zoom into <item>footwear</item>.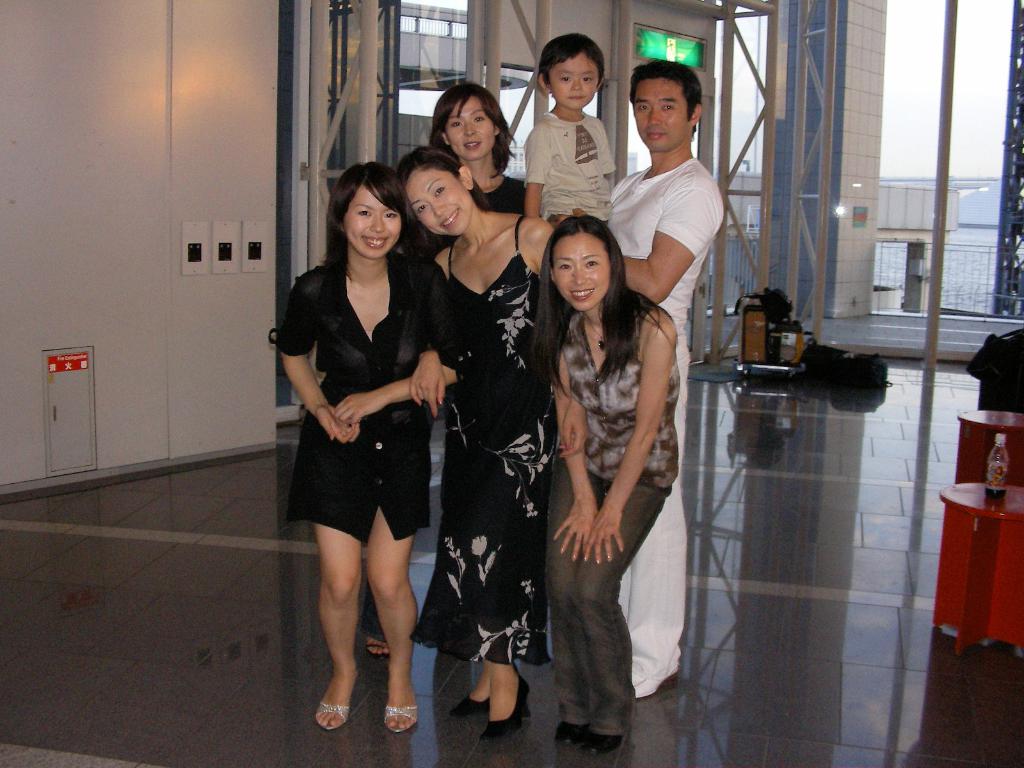
Zoom target: 452/694/496/719.
